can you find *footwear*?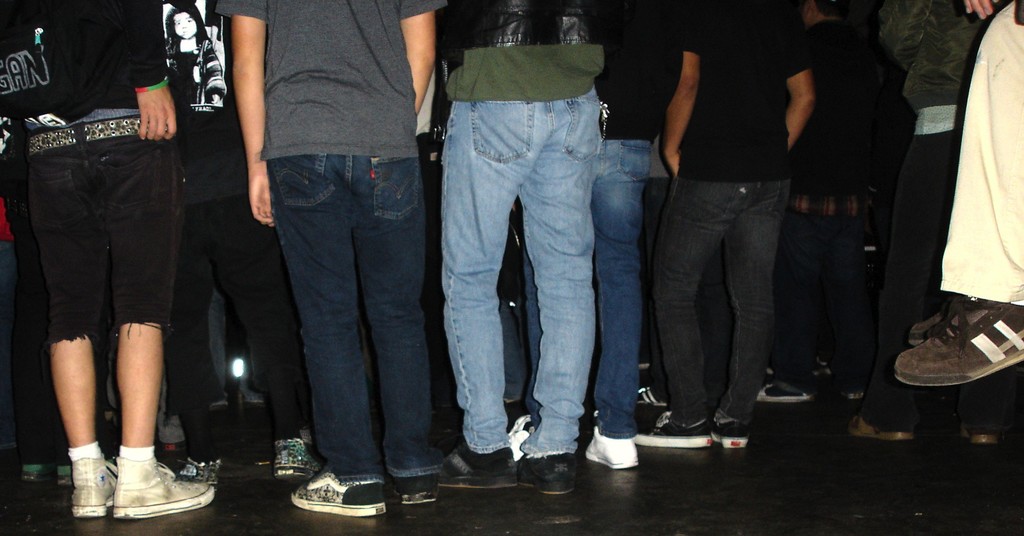
Yes, bounding box: BBox(390, 476, 440, 507).
